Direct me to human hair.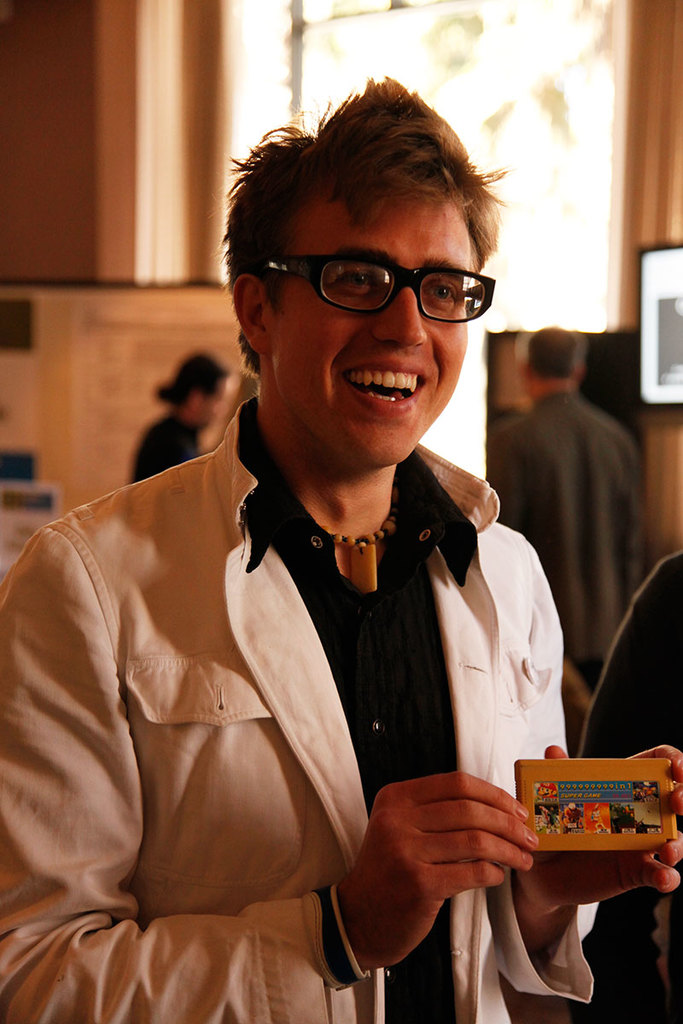
Direction: {"left": 152, "top": 347, "right": 238, "bottom": 402}.
